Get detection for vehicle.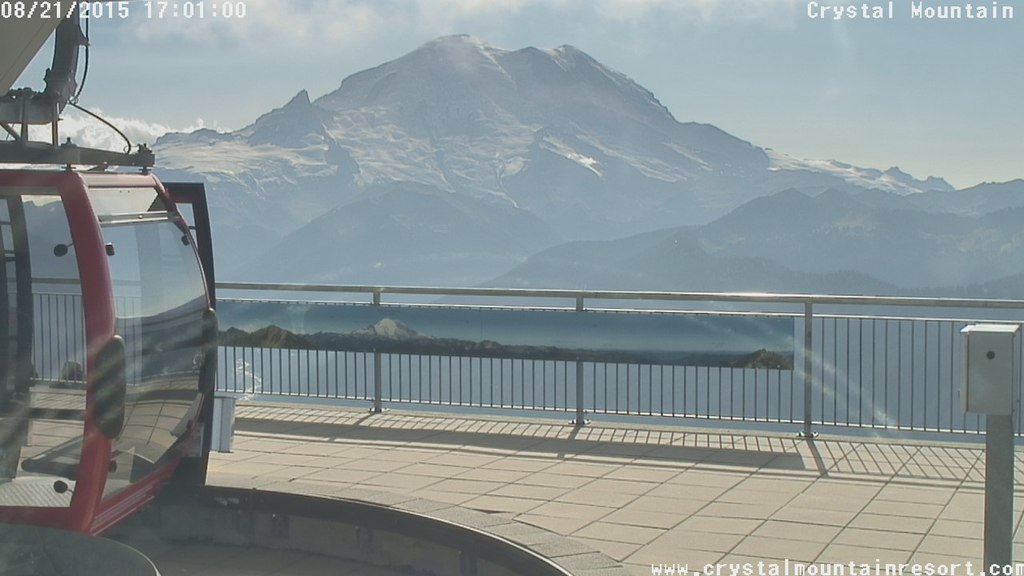
Detection: [0,0,213,575].
